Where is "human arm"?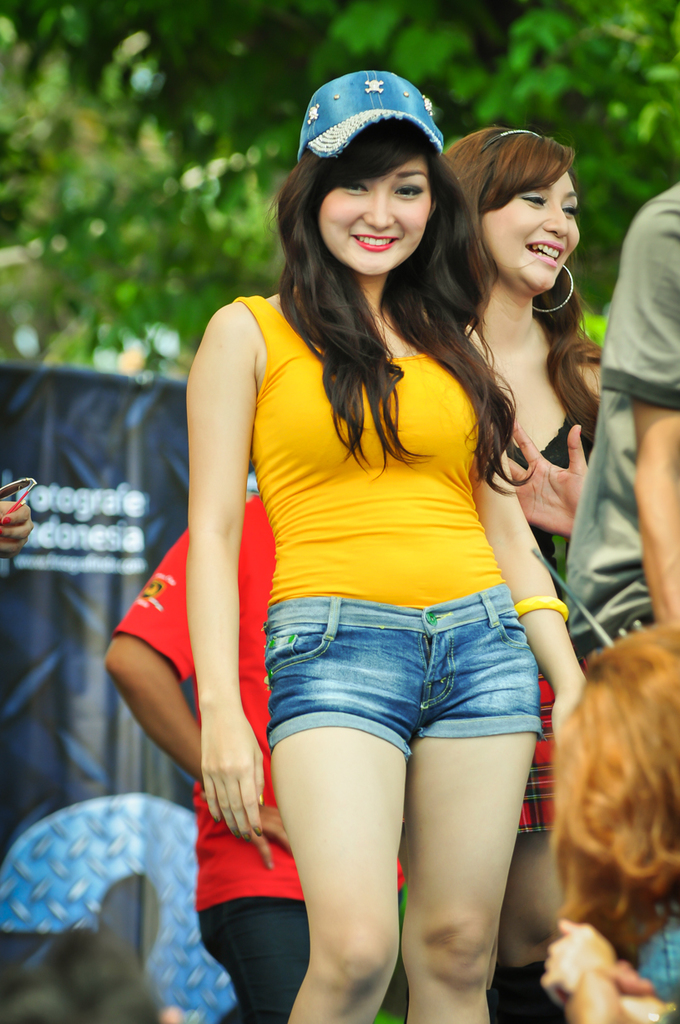
Rect(467, 318, 587, 744).
